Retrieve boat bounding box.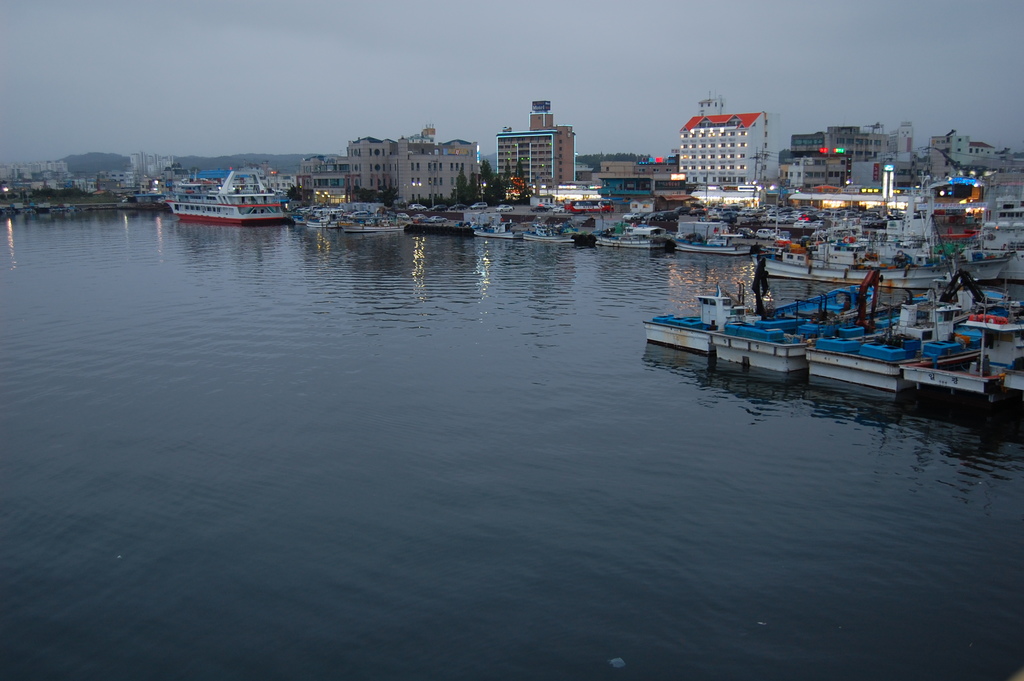
Bounding box: BBox(307, 212, 340, 230).
